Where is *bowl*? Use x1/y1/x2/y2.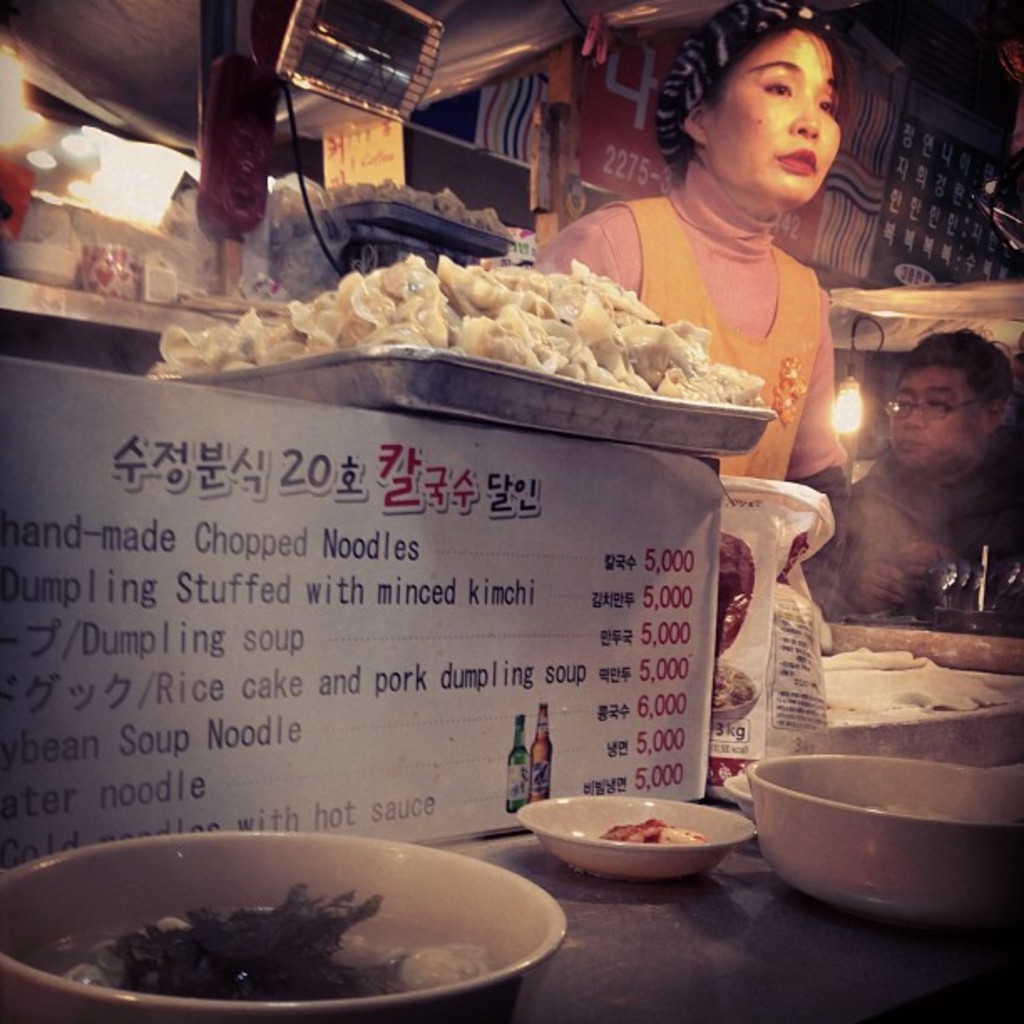
520/795/760/878.
